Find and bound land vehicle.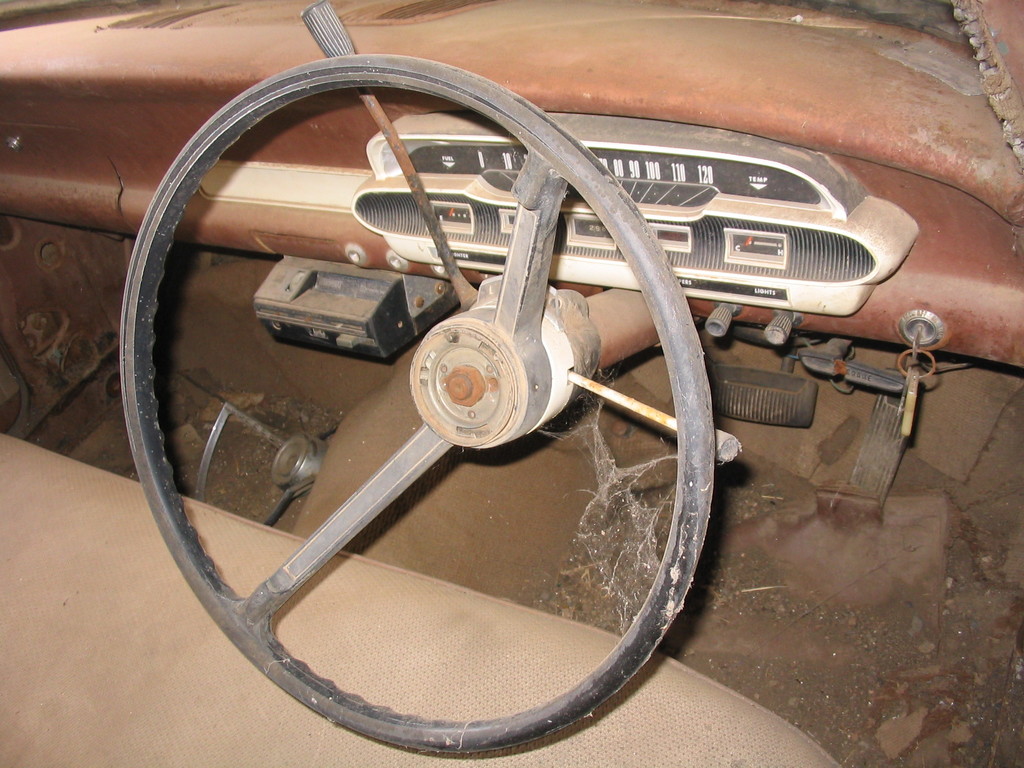
Bound: box(0, 3, 1023, 767).
